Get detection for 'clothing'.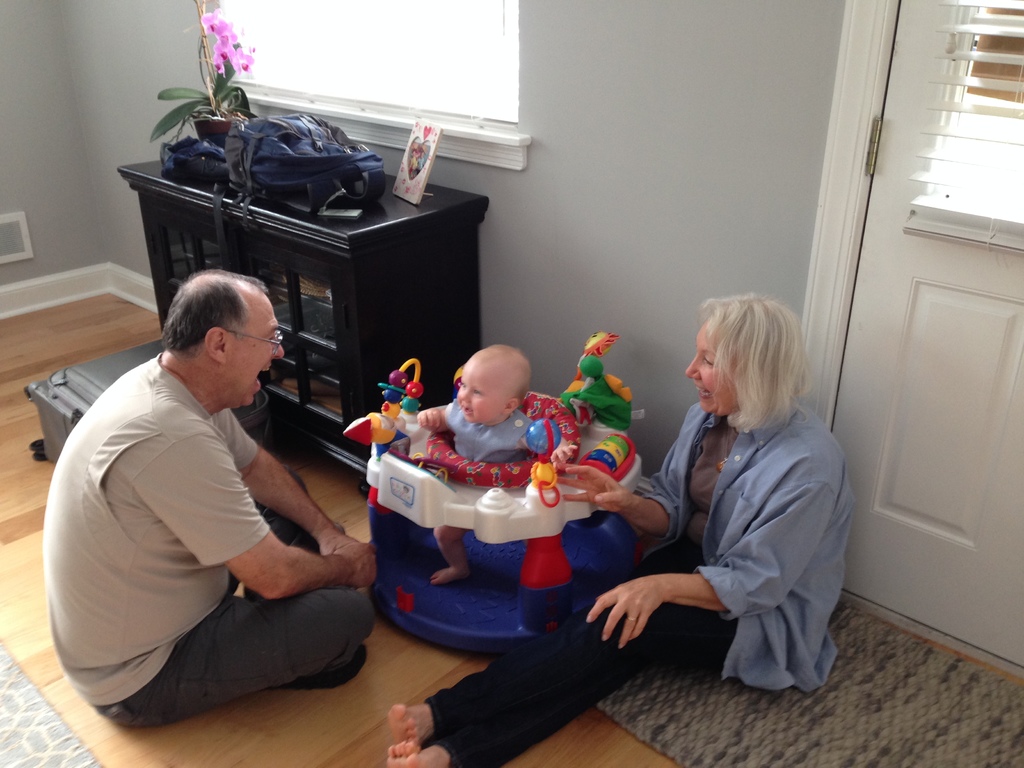
Detection: 36,307,363,721.
